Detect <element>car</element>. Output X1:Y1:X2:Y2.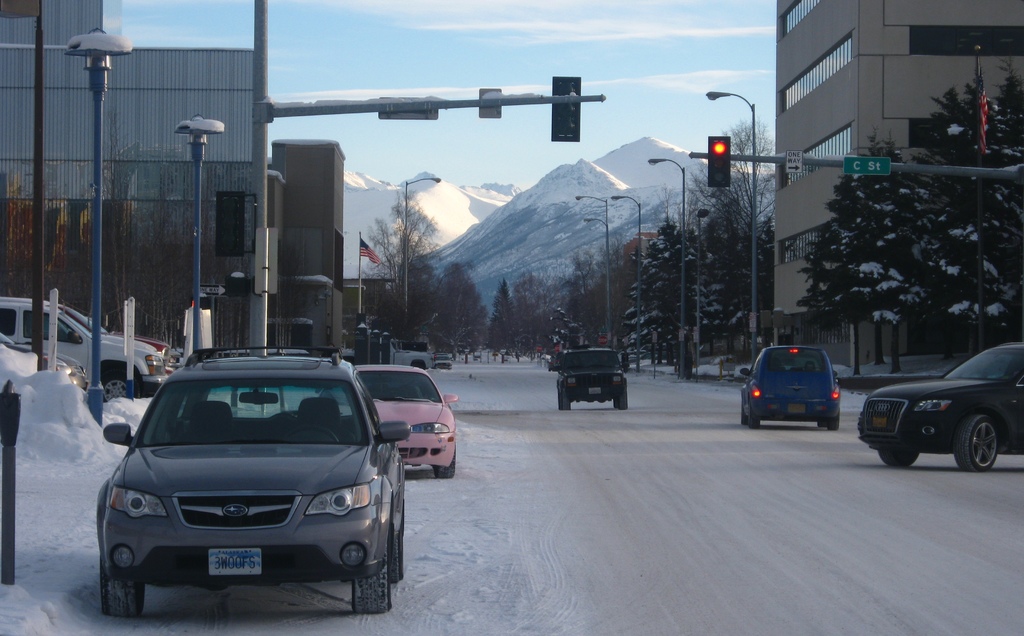
351:352:454:474.
